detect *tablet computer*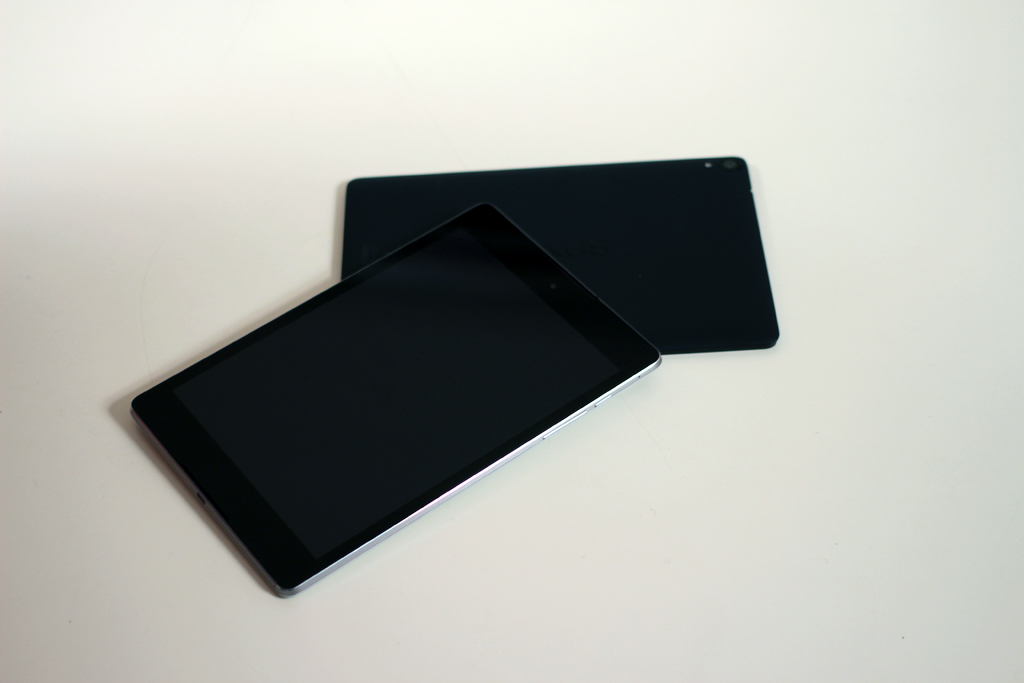
bbox(131, 197, 663, 598)
